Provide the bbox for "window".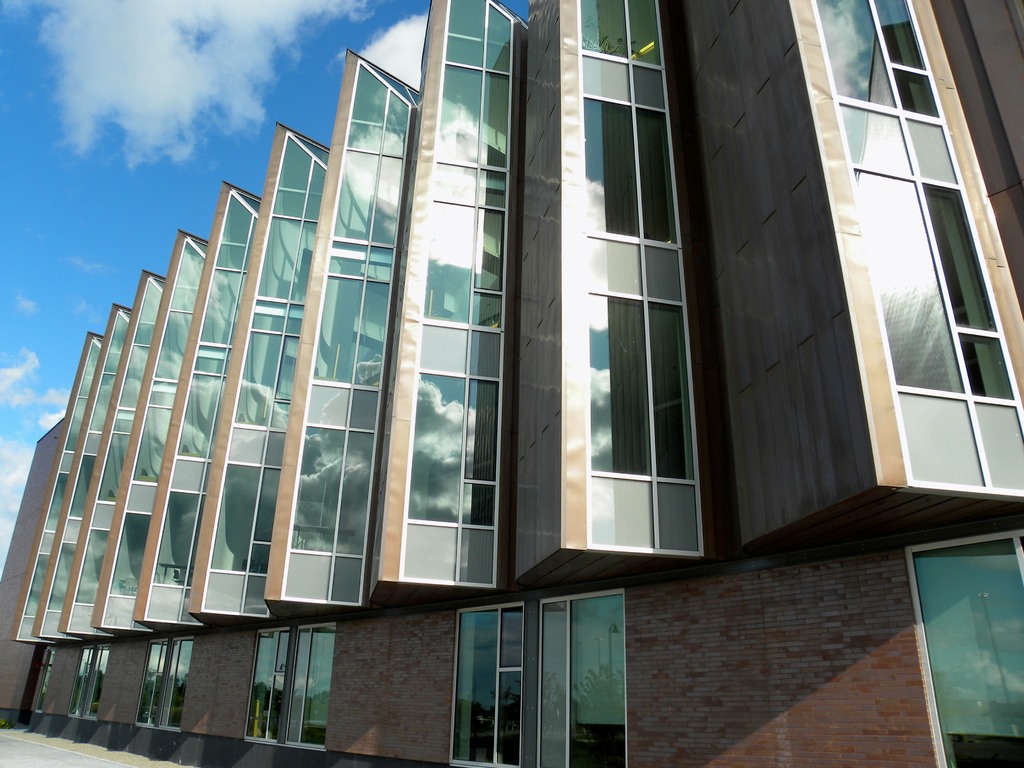
pyautogui.locateOnScreen(537, 589, 628, 767).
